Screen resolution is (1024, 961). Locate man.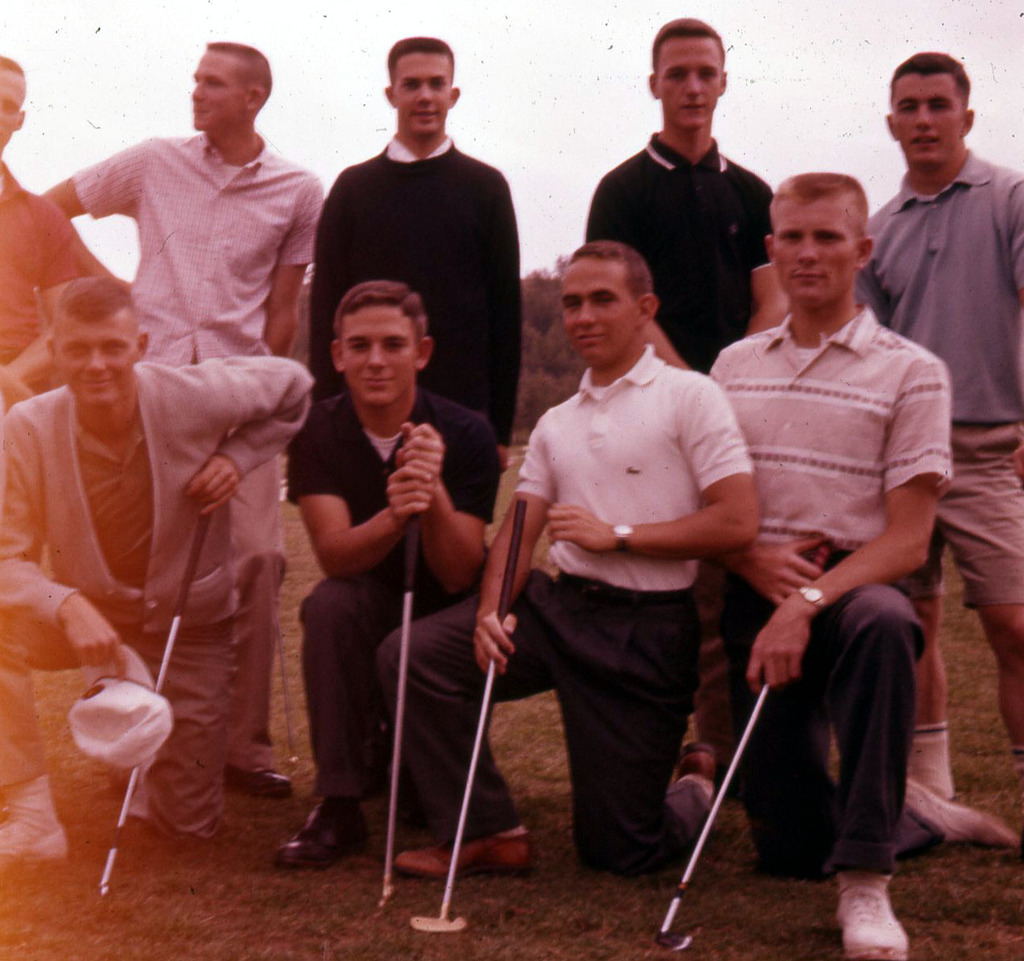
[578,17,783,375].
